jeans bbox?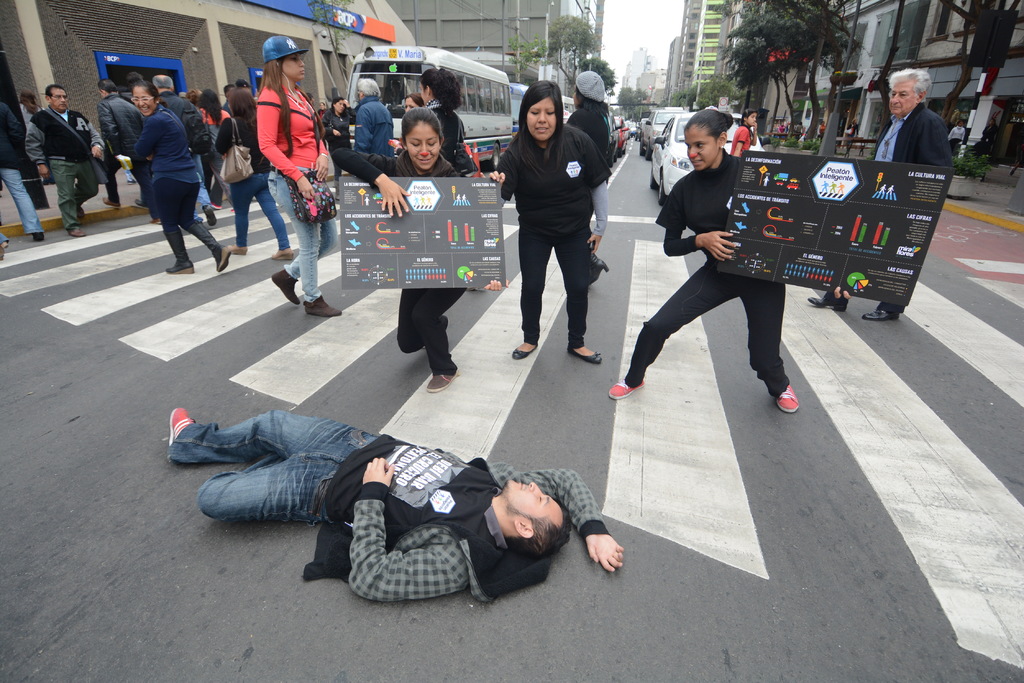
(x1=106, y1=163, x2=118, y2=197)
